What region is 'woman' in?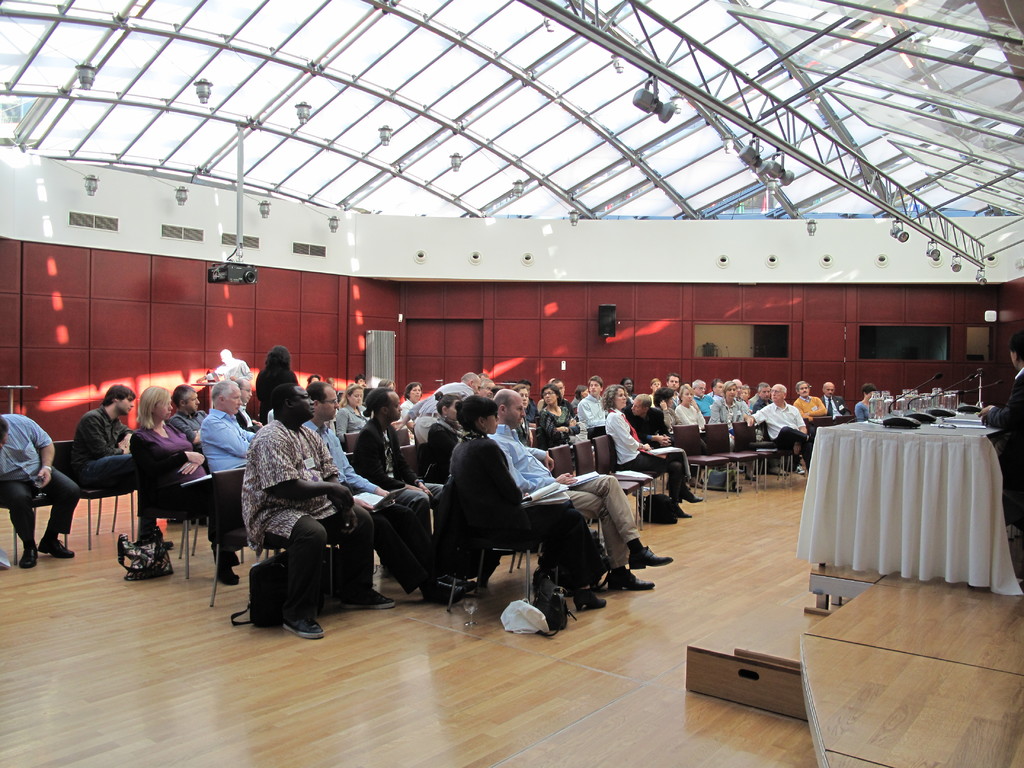
bbox(426, 390, 461, 481).
